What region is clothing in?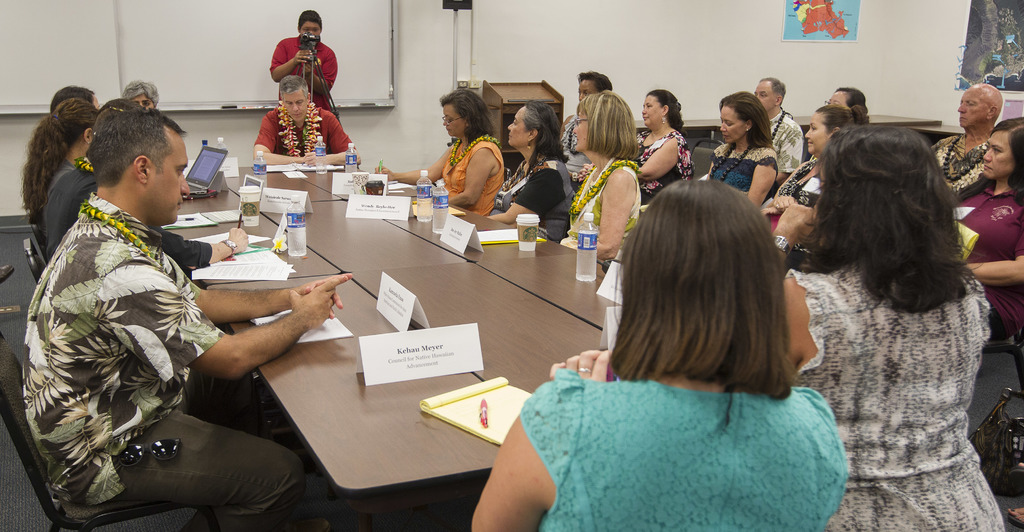
<box>249,99,351,160</box>.
